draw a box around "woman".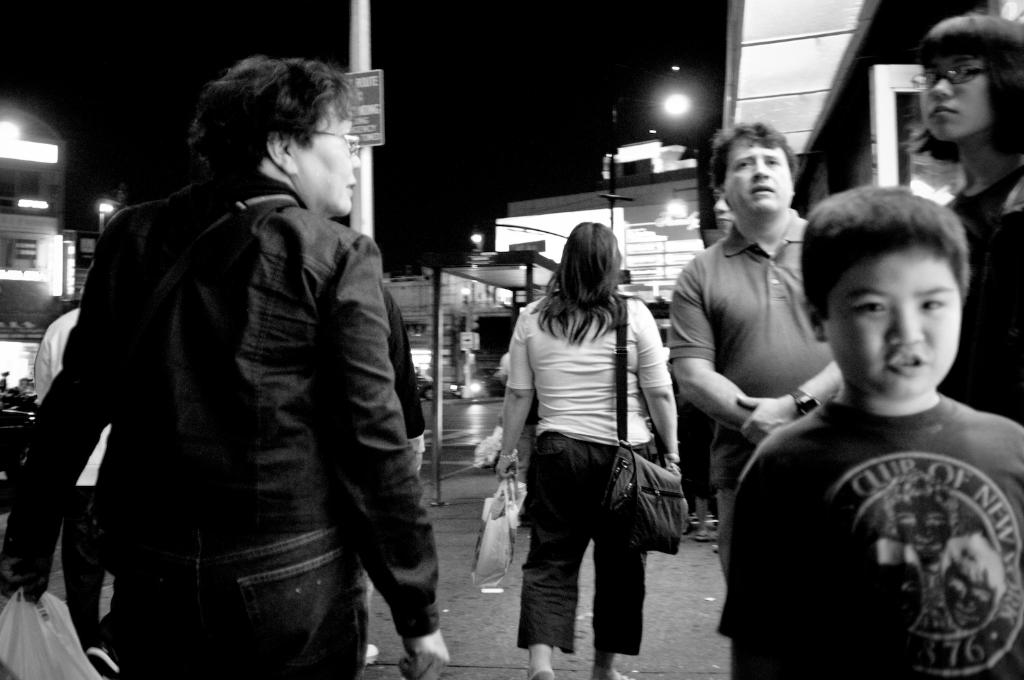
[left=503, top=213, right=685, bottom=672].
